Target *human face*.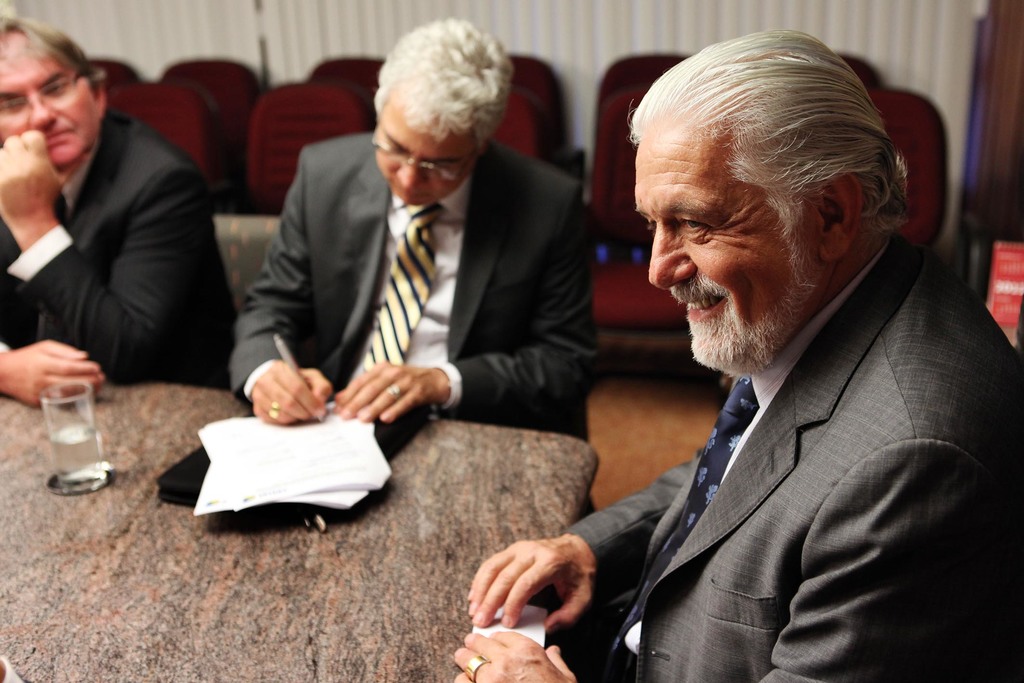
Target region: bbox=(641, 137, 821, 362).
